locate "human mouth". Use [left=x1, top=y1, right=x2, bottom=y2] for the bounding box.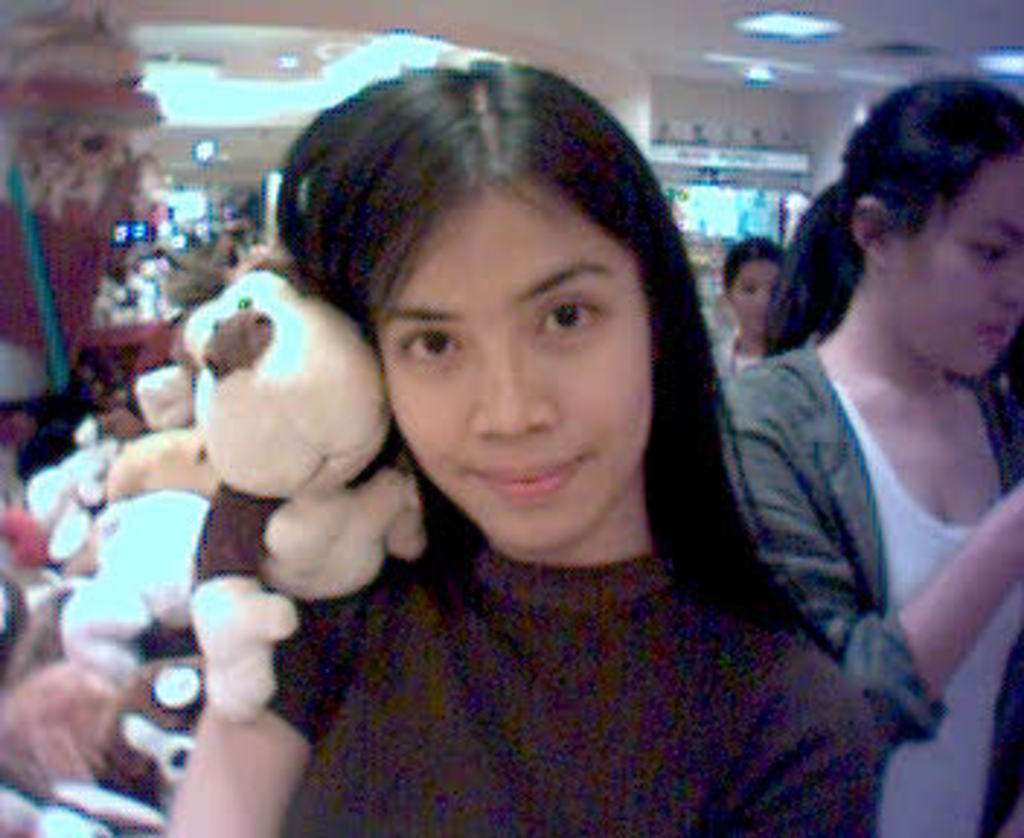
[left=983, top=311, right=1009, bottom=346].
